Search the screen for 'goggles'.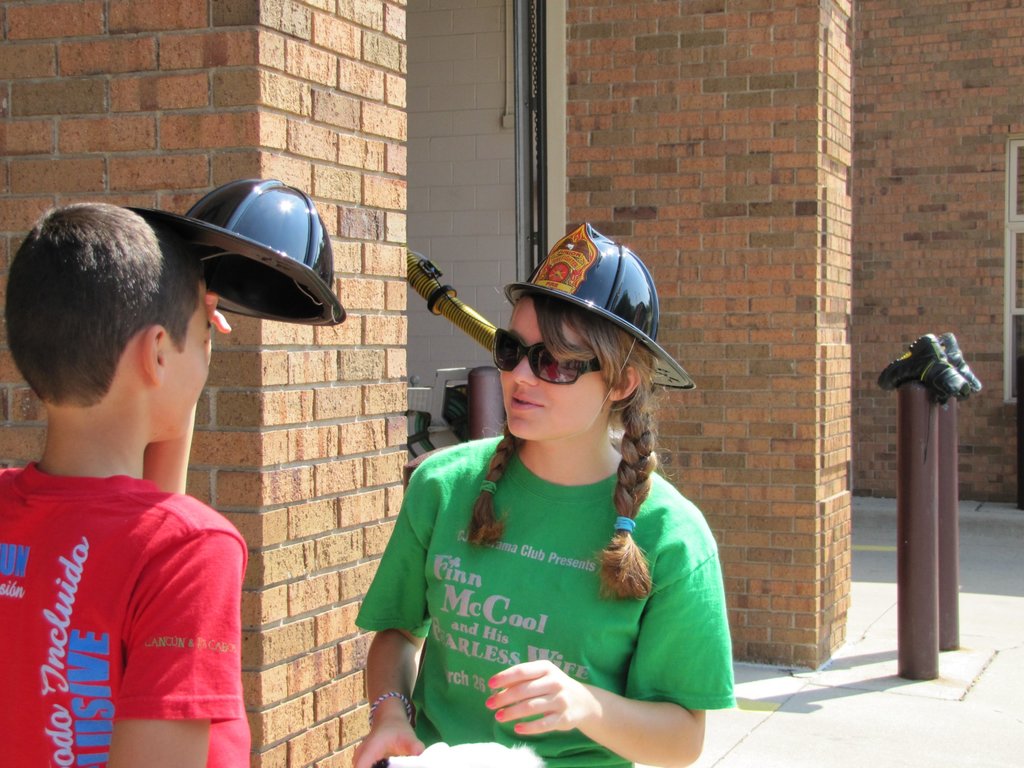
Found at bbox=[488, 327, 614, 397].
